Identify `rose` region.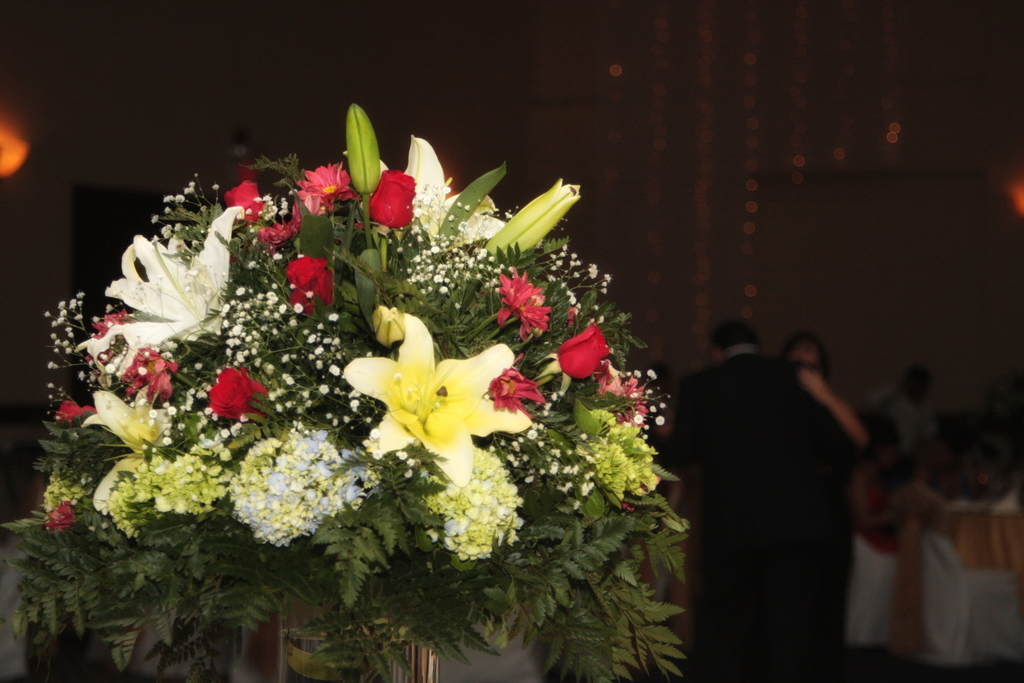
Region: crop(209, 365, 268, 424).
